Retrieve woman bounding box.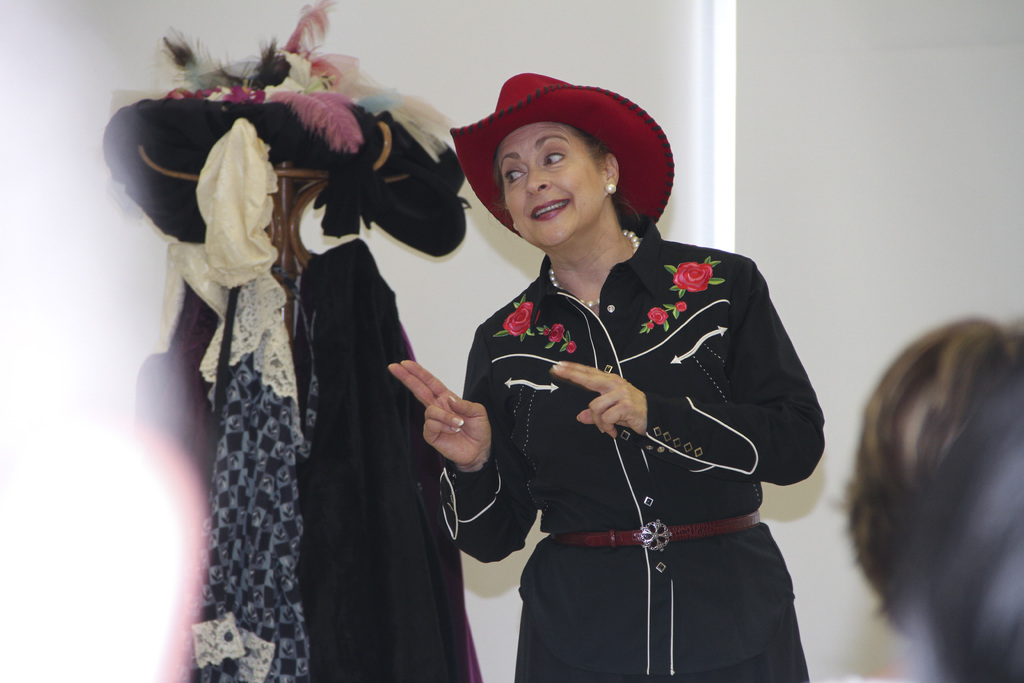
Bounding box: left=408, top=48, right=800, bottom=680.
